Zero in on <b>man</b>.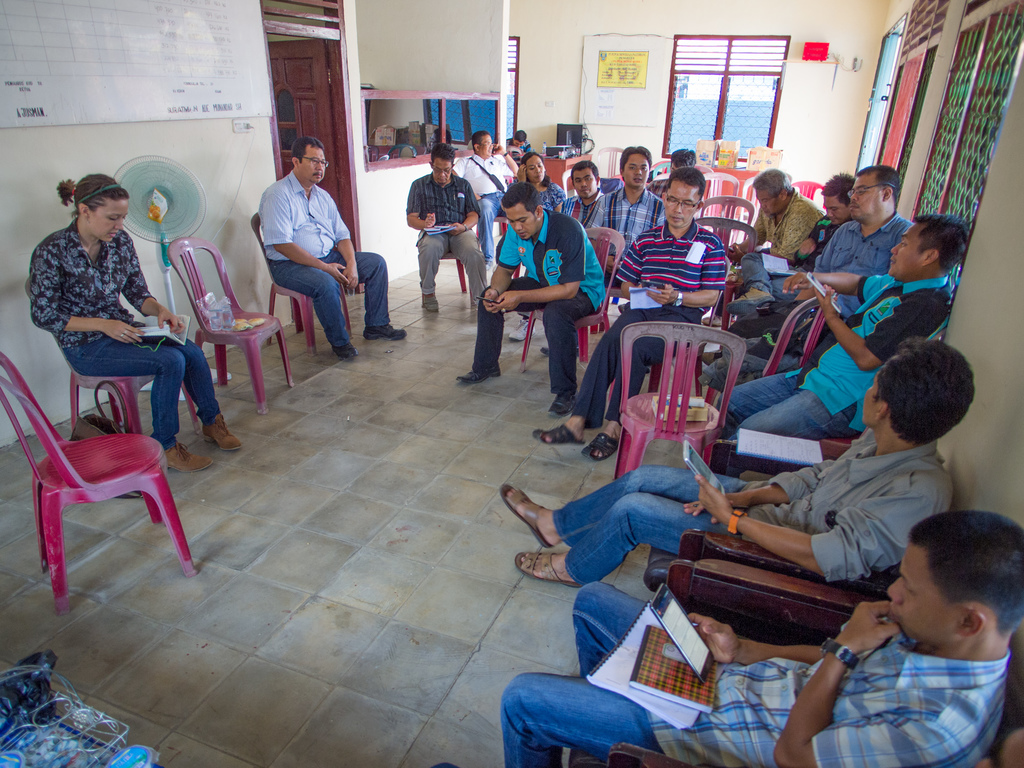
Zeroed in: region(508, 159, 604, 341).
